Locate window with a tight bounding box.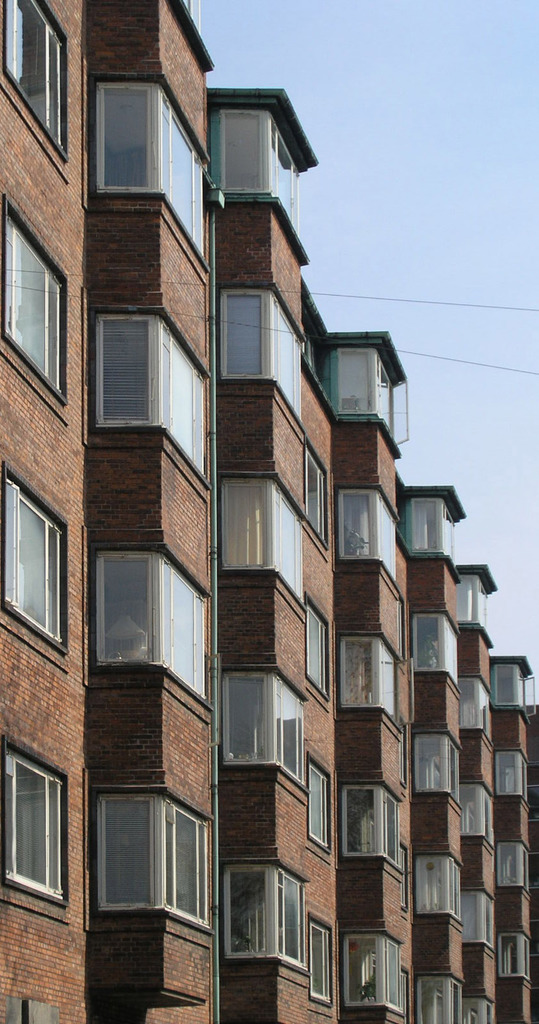
408,975,469,1023.
